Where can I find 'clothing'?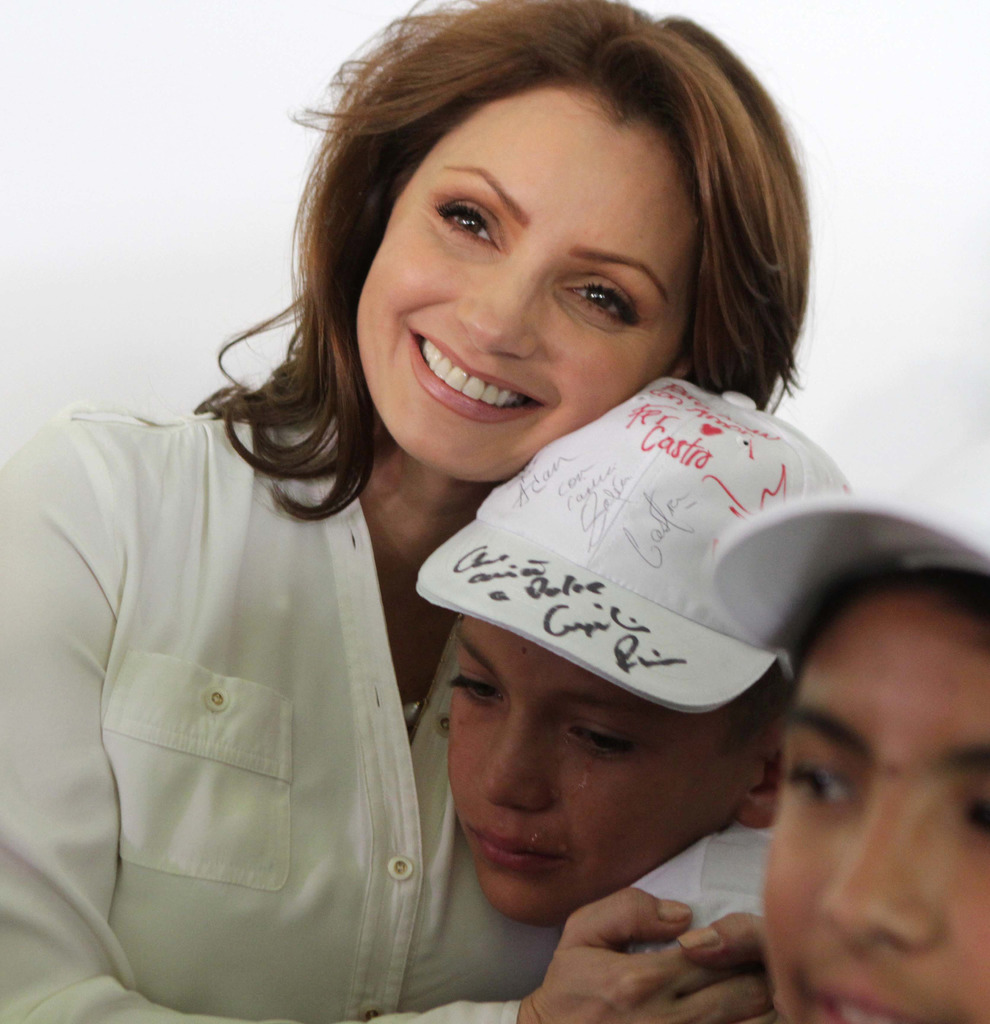
You can find it at box(0, 413, 567, 1023).
